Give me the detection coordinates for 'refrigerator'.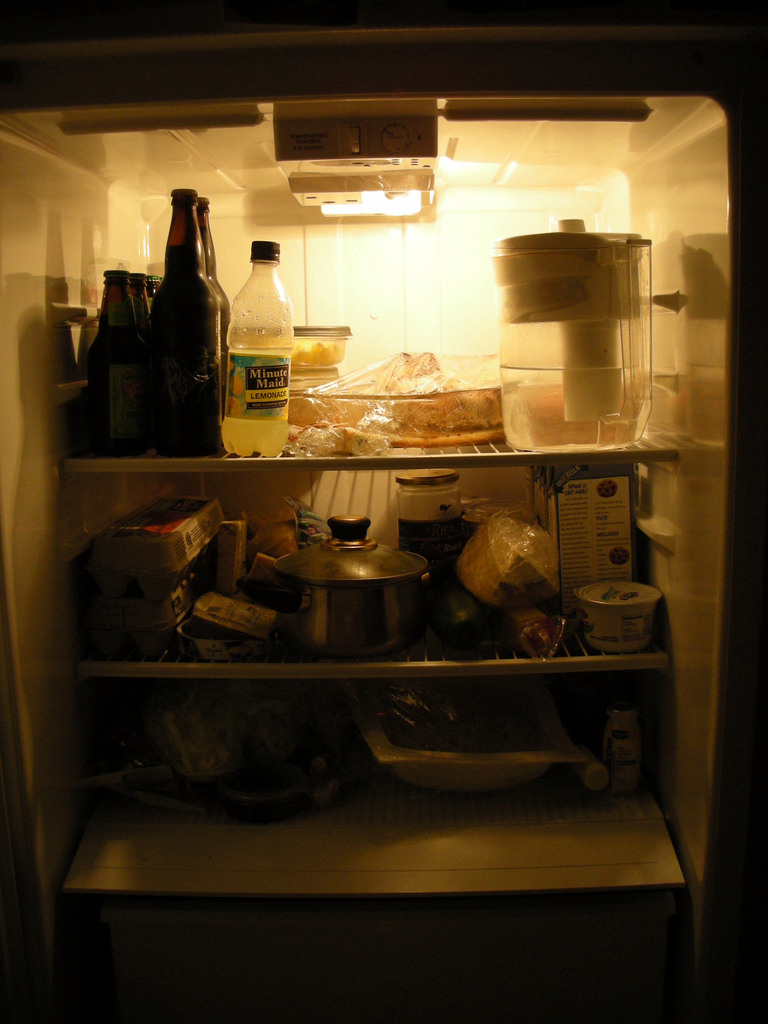
locate(10, 24, 752, 928).
